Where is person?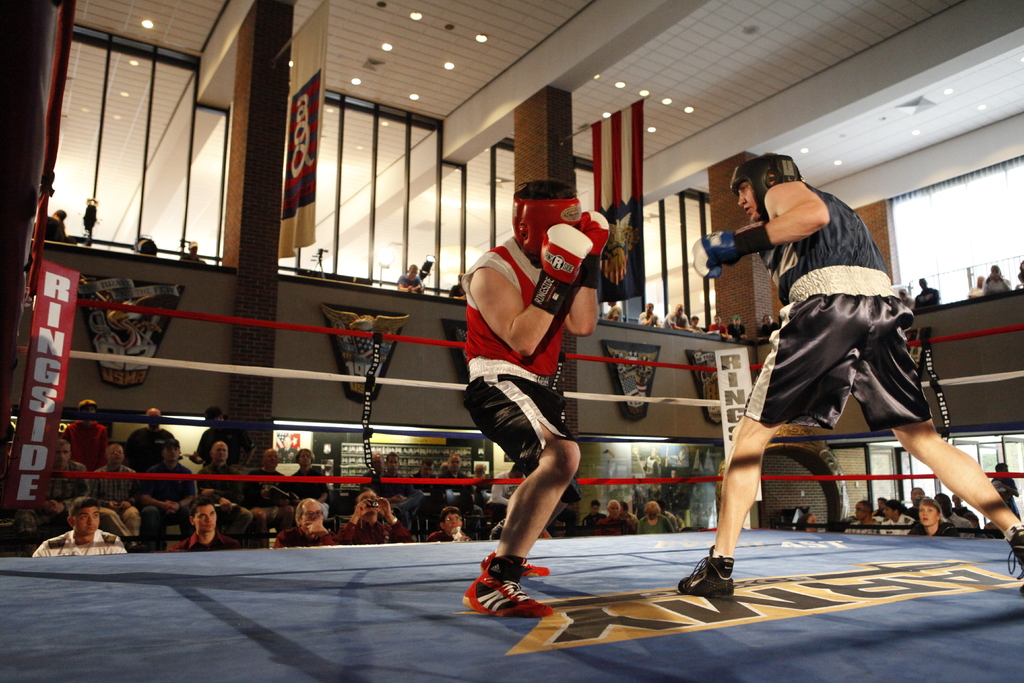
<box>984,267,1010,294</box>.
